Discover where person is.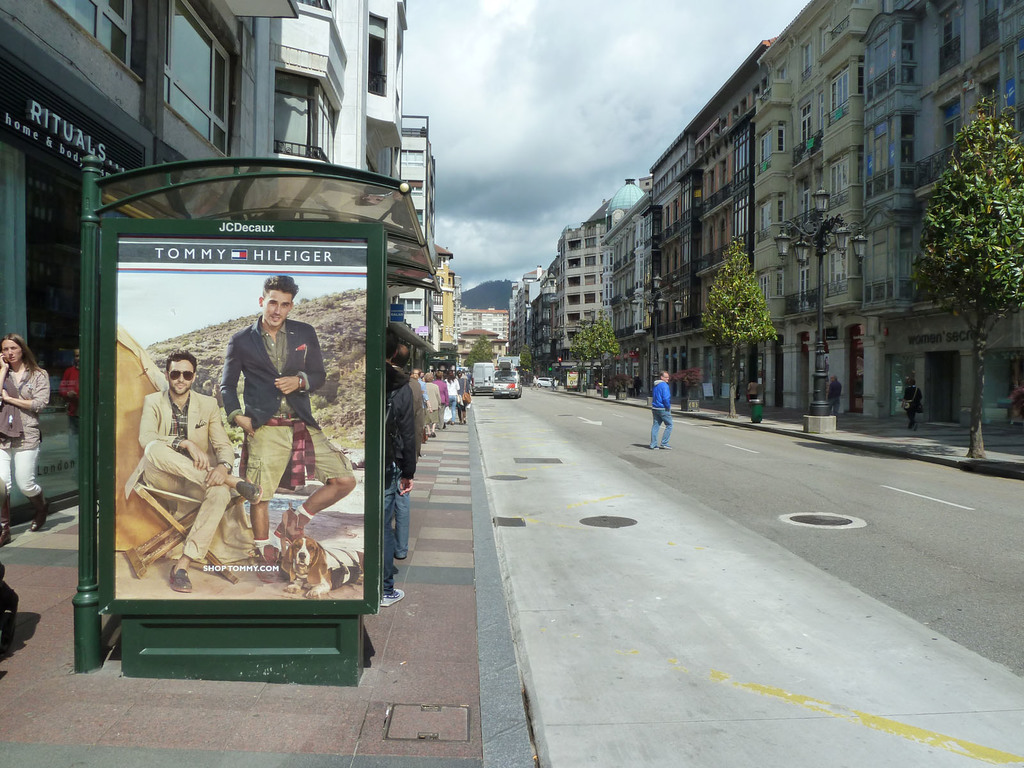
Discovered at <bbox>0, 479, 16, 647</bbox>.
